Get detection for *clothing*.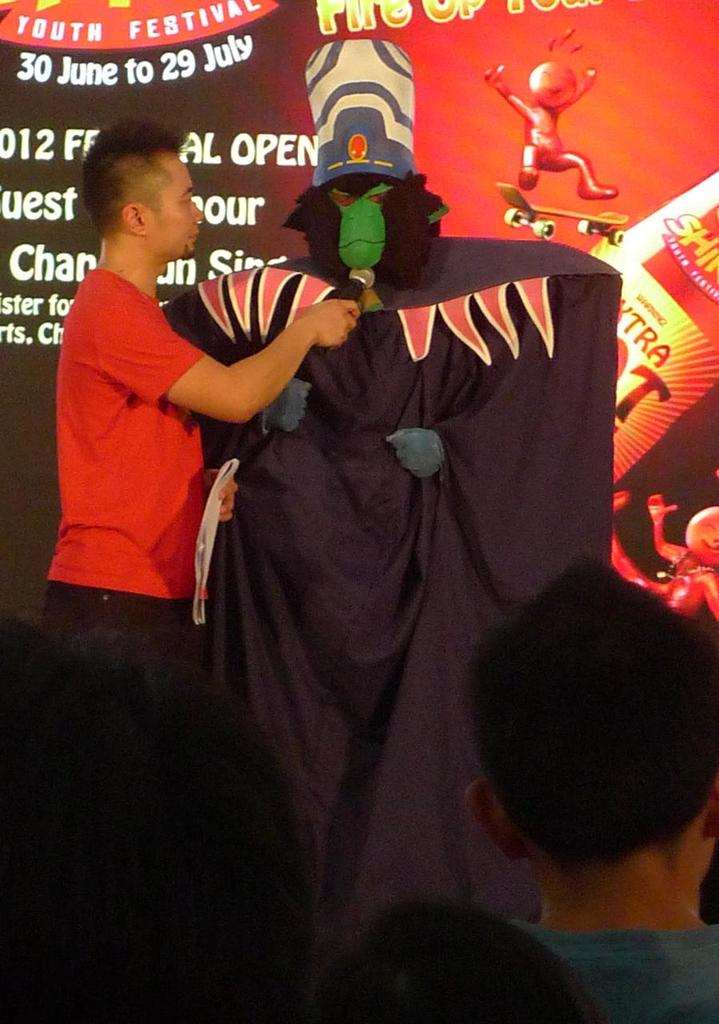
Detection: 40/267/211/688.
